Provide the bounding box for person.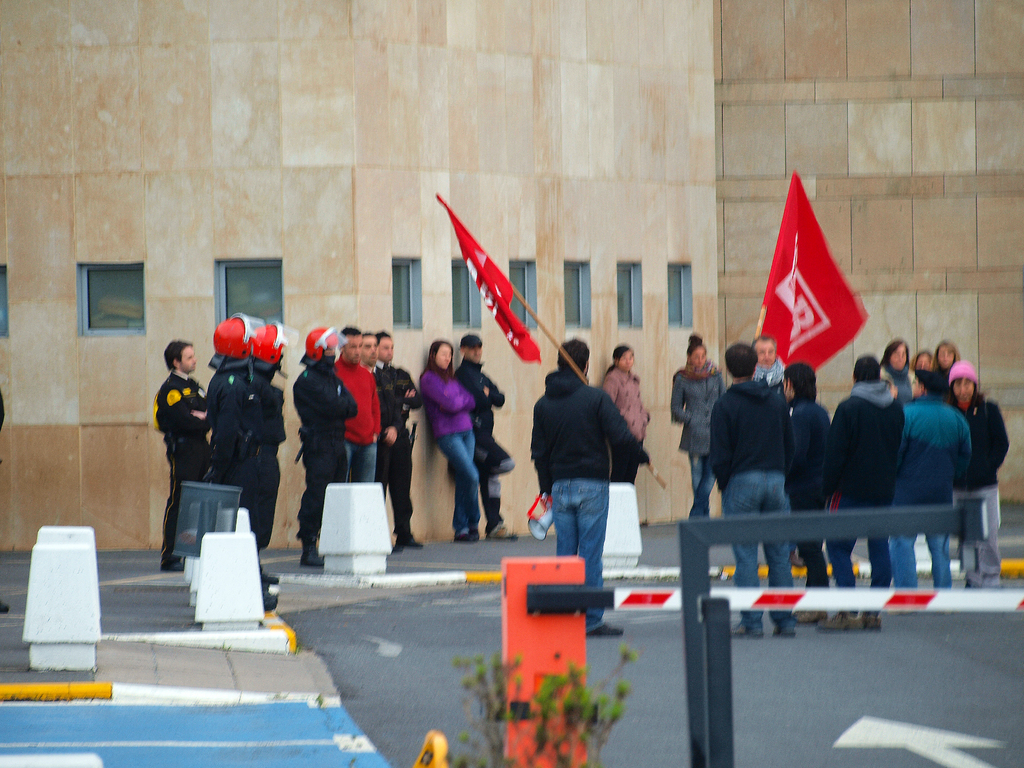
[left=669, top=326, right=731, bottom=521].
